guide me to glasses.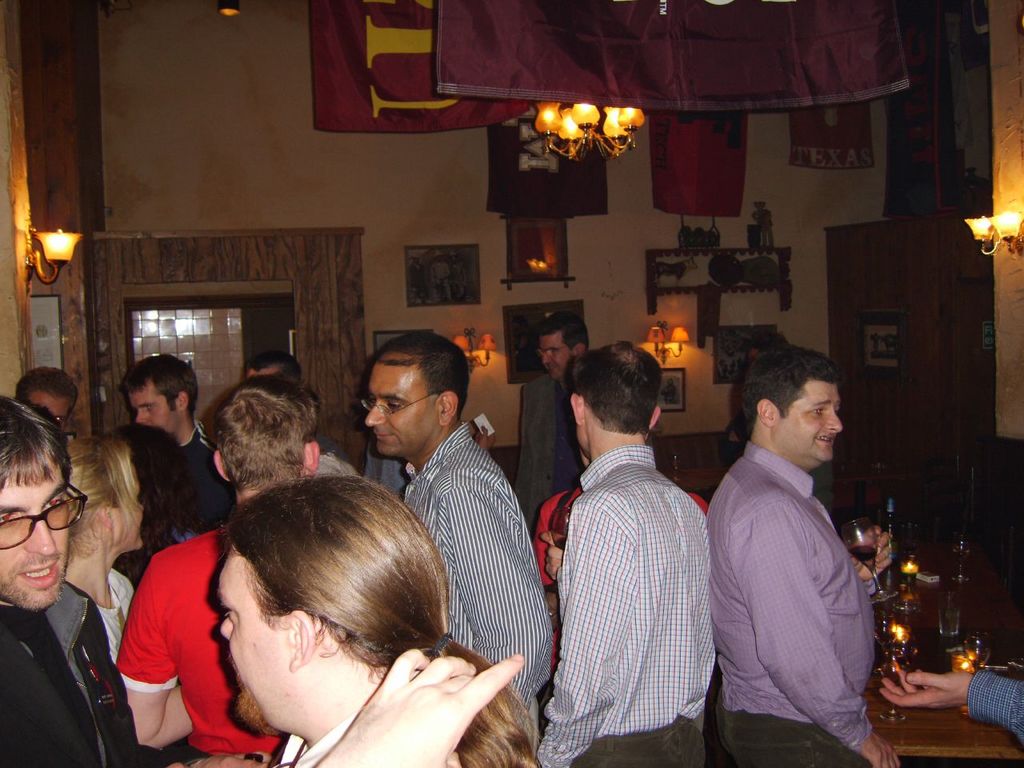
Guidance: 0 486 86 550.
